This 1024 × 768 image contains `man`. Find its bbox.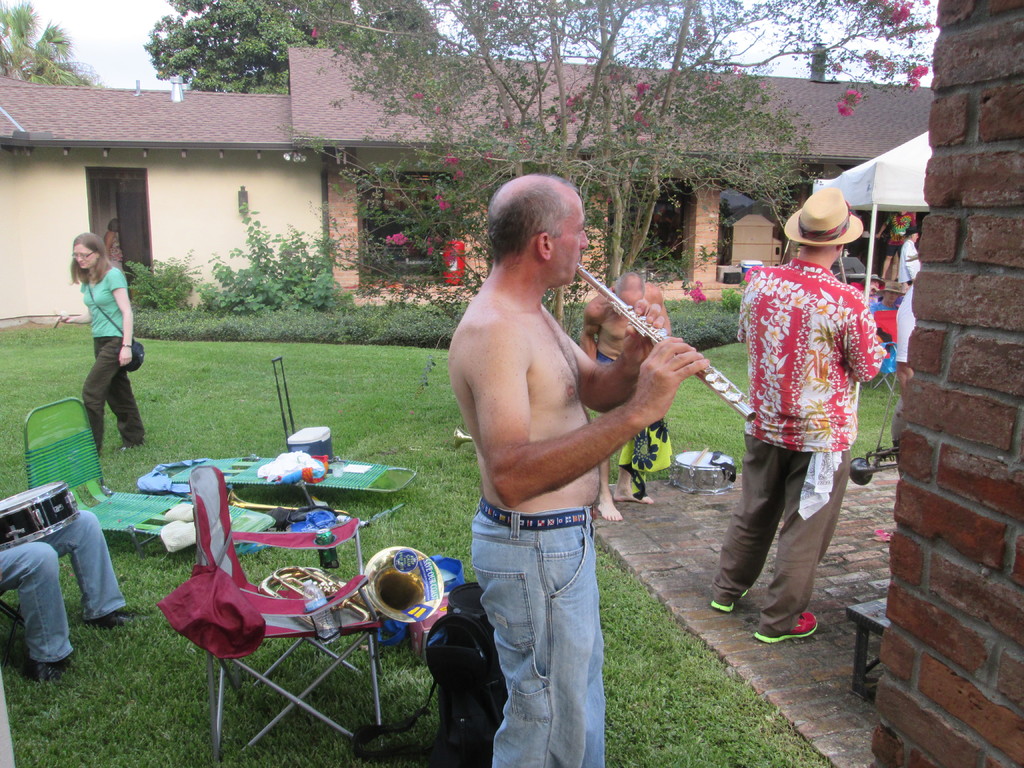
<box>437,164,689,756</box>.
